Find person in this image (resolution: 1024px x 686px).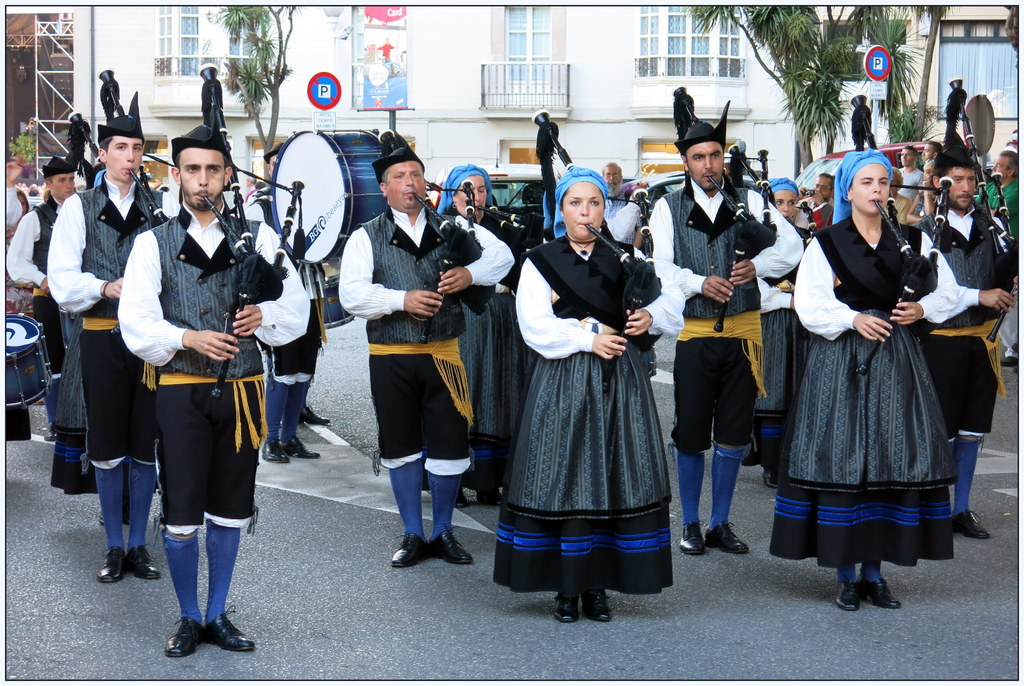
select_region(751, 178, 819, 481).
